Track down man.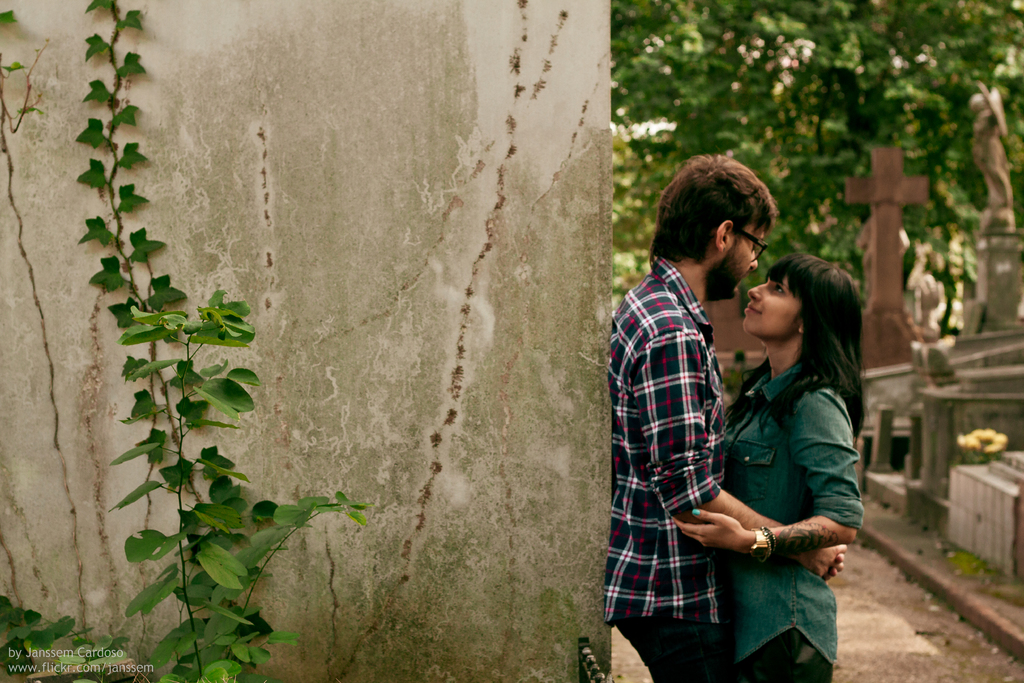
Tracked to <box>611,144,799,667</box>.
